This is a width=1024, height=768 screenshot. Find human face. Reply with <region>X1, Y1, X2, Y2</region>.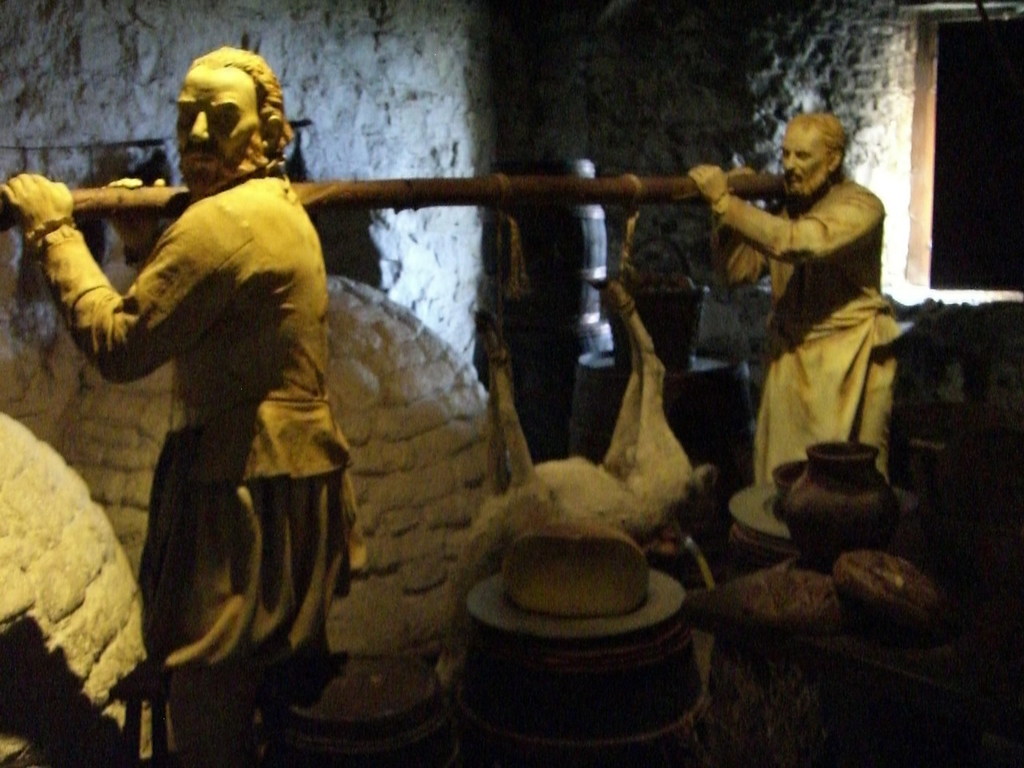
<region>177, 66, 259, 191</region>.
